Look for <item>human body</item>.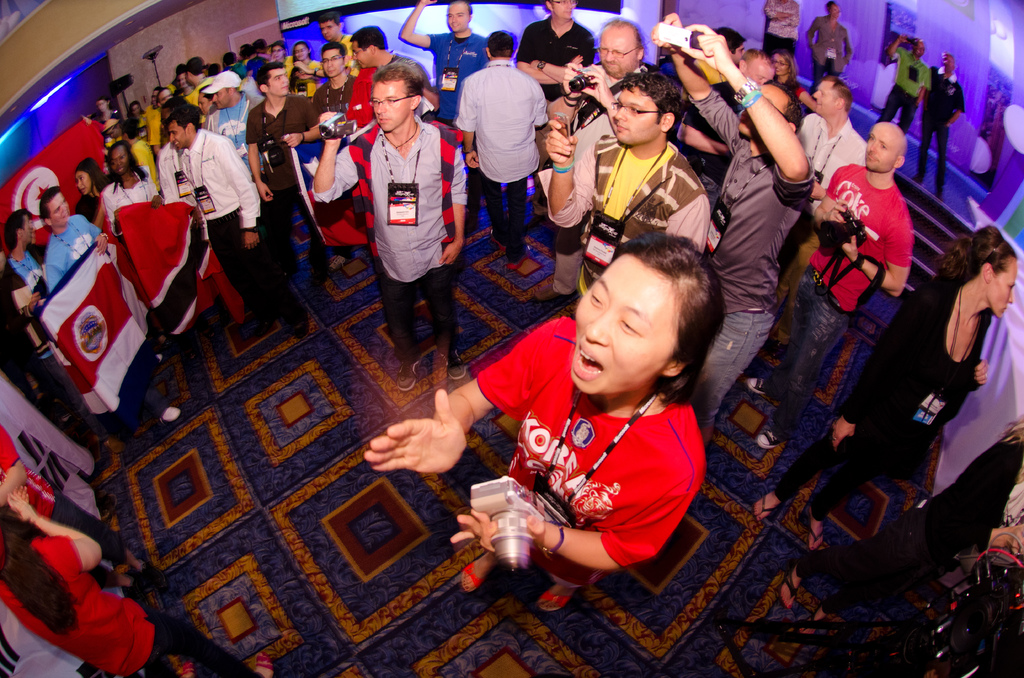
Found: bbox(394, 0, 484, 120).
